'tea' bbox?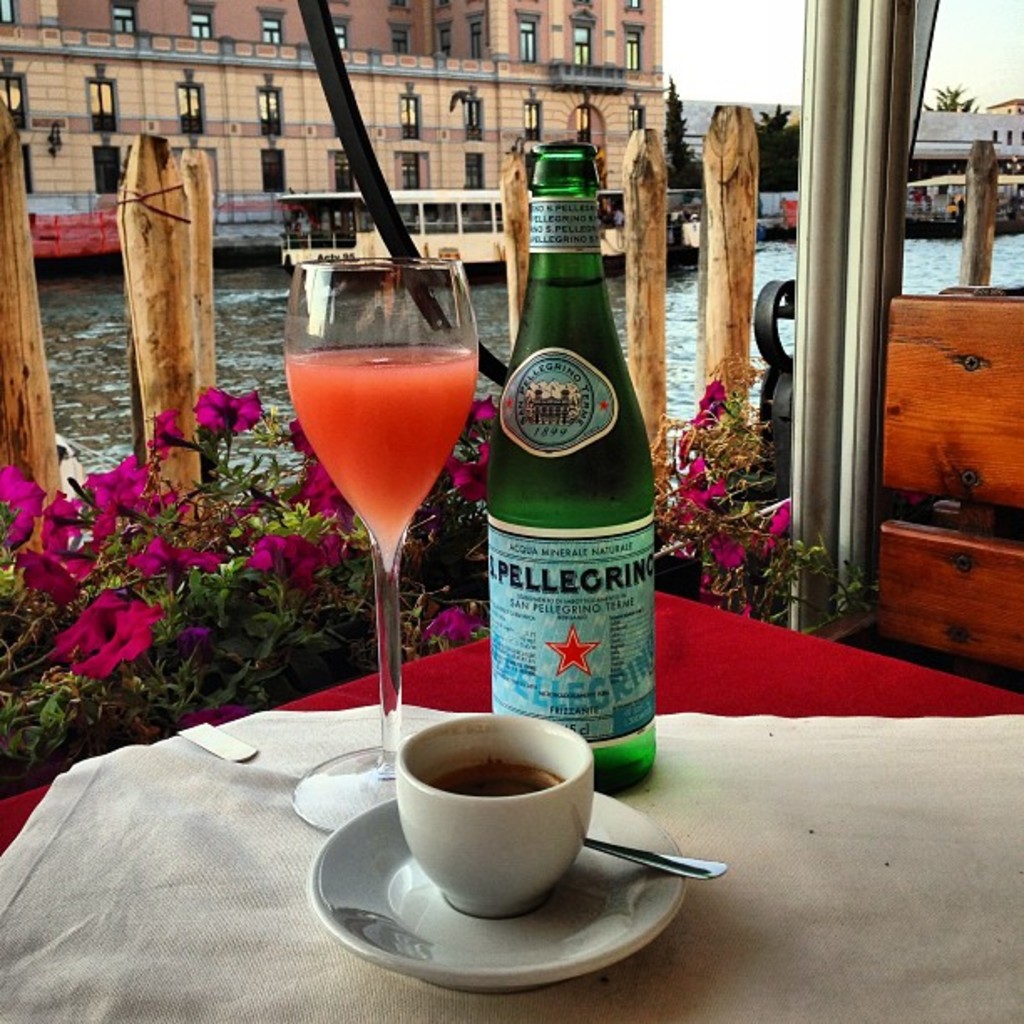
select_region(435, 765, 567, 800)
